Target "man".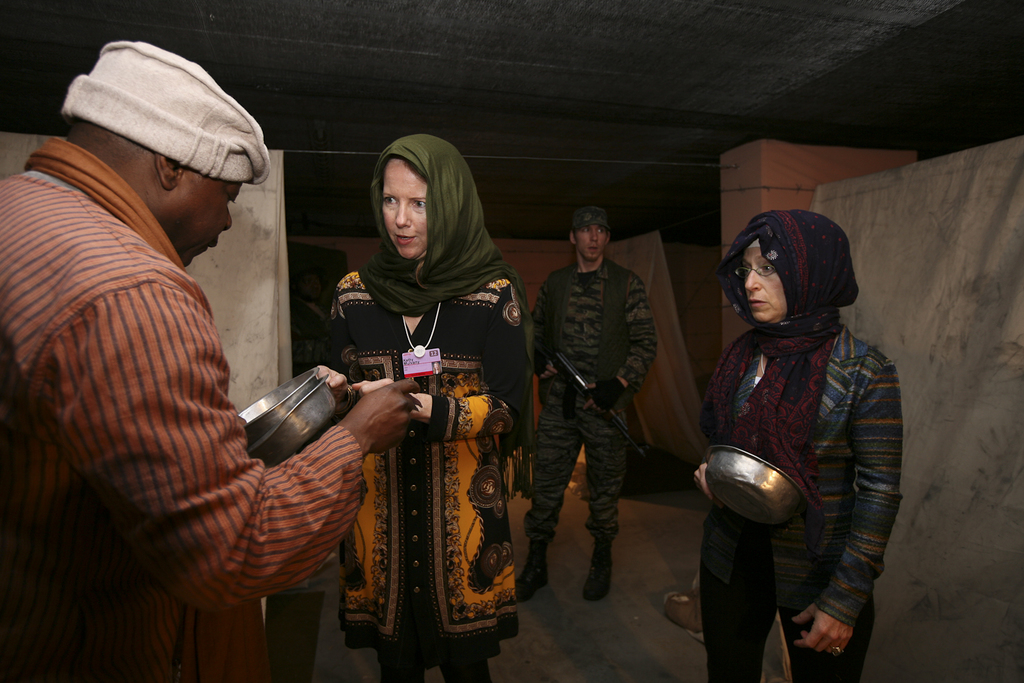
Target region: BBox(20, 35, 313, 663).
